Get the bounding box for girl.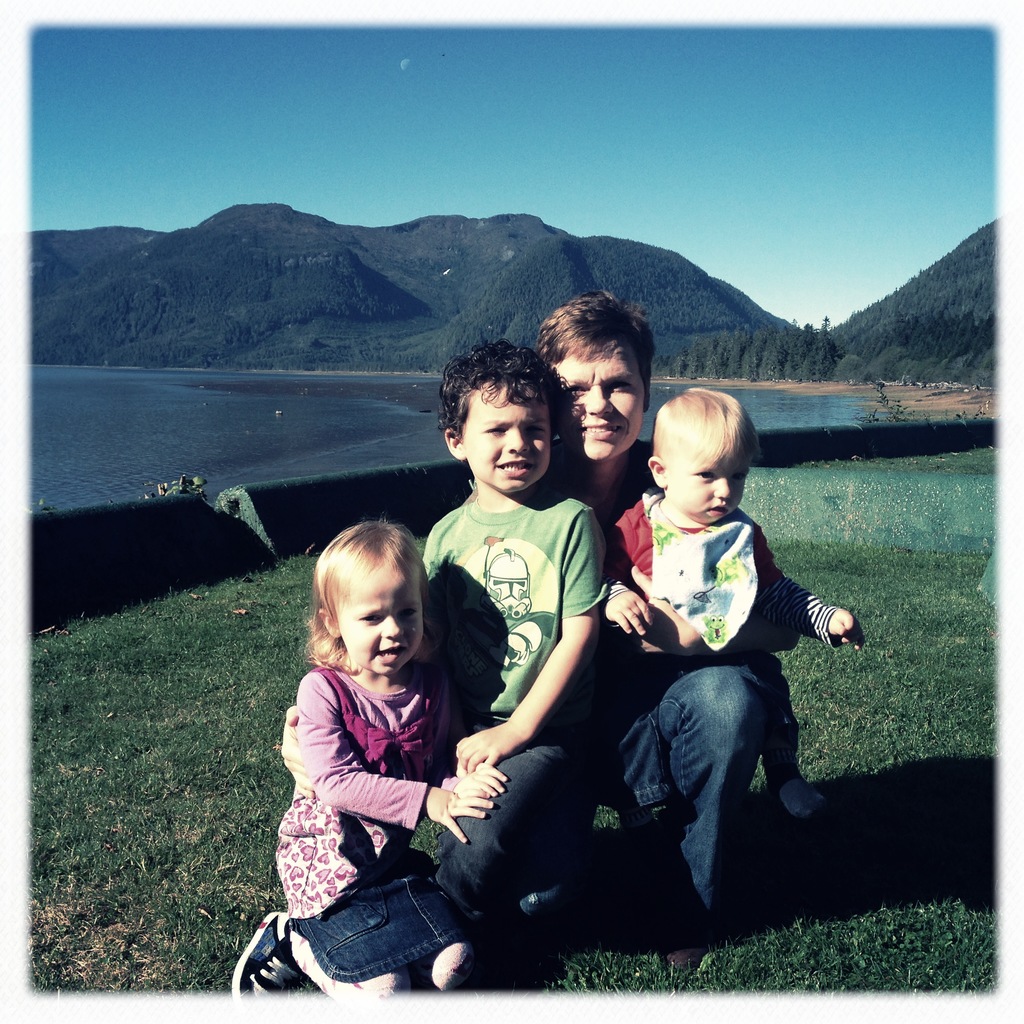
bbox(518, 383, 870, 916).
